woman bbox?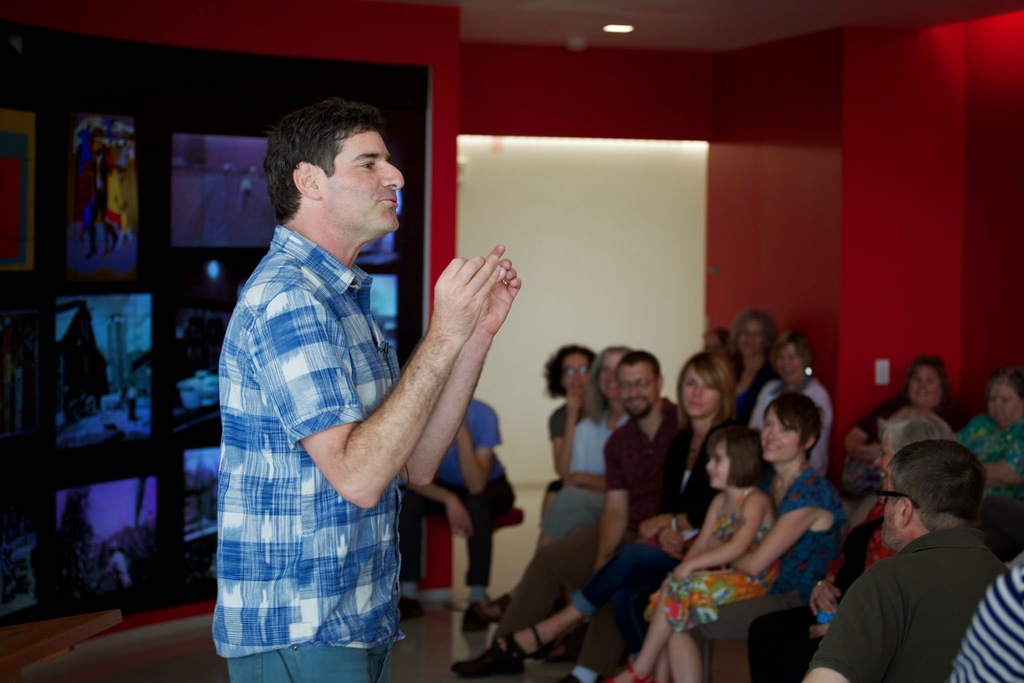
box=[813, 411, 955, 600]
